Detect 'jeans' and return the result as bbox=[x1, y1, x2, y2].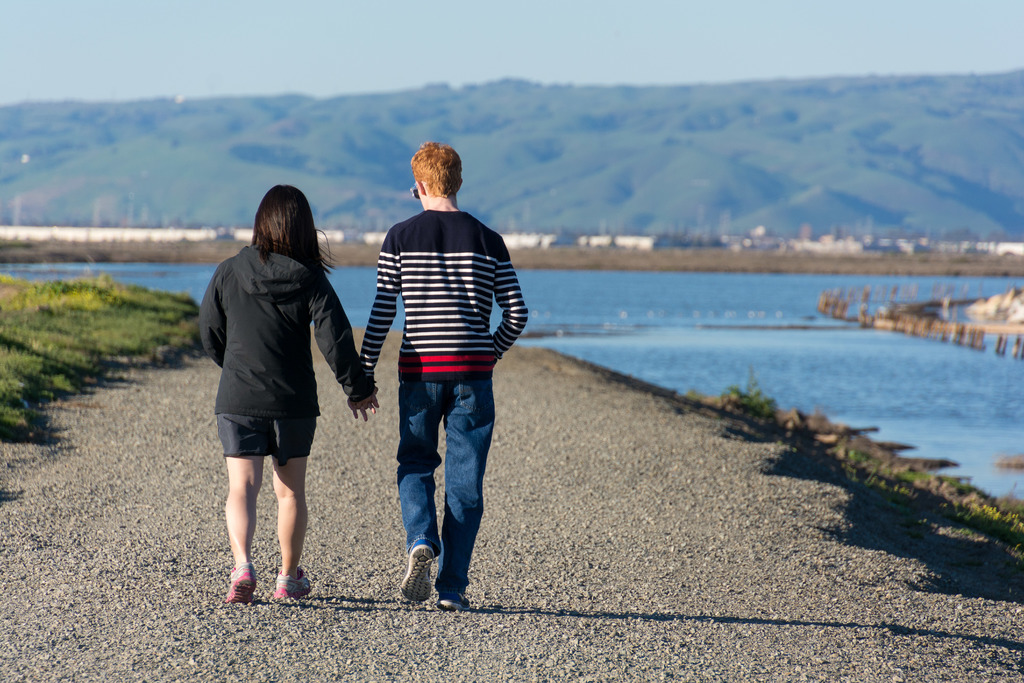
bbox=[383, 376, 493, 608].
